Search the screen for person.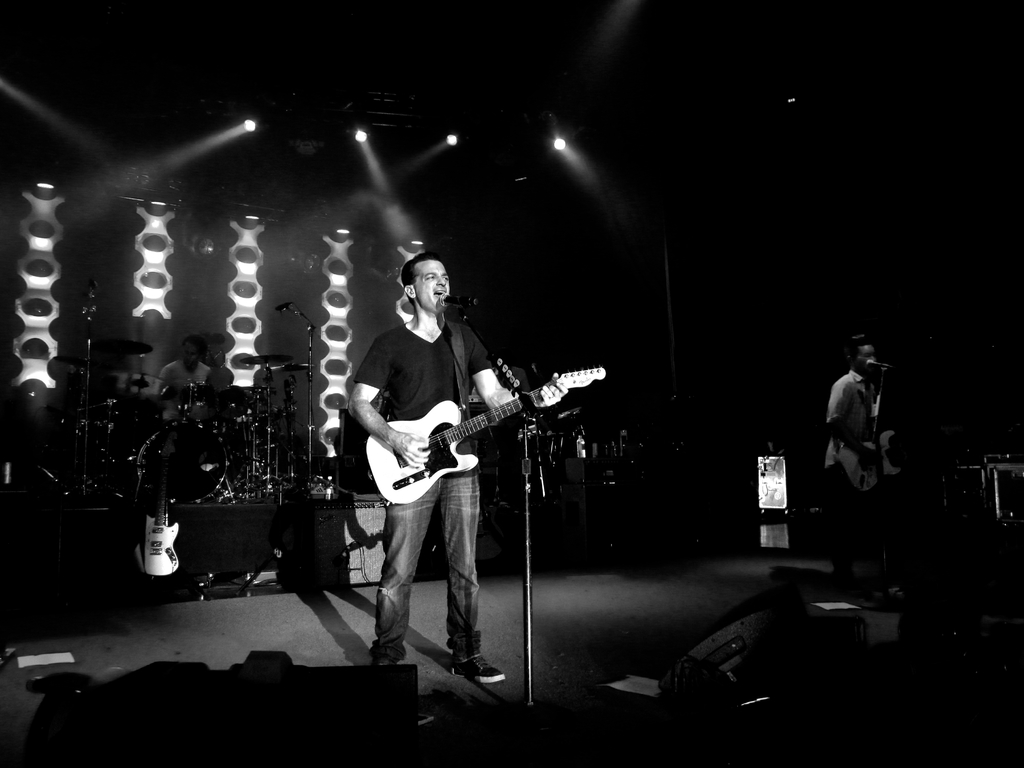
Found at (825, 336, 879, 570).
